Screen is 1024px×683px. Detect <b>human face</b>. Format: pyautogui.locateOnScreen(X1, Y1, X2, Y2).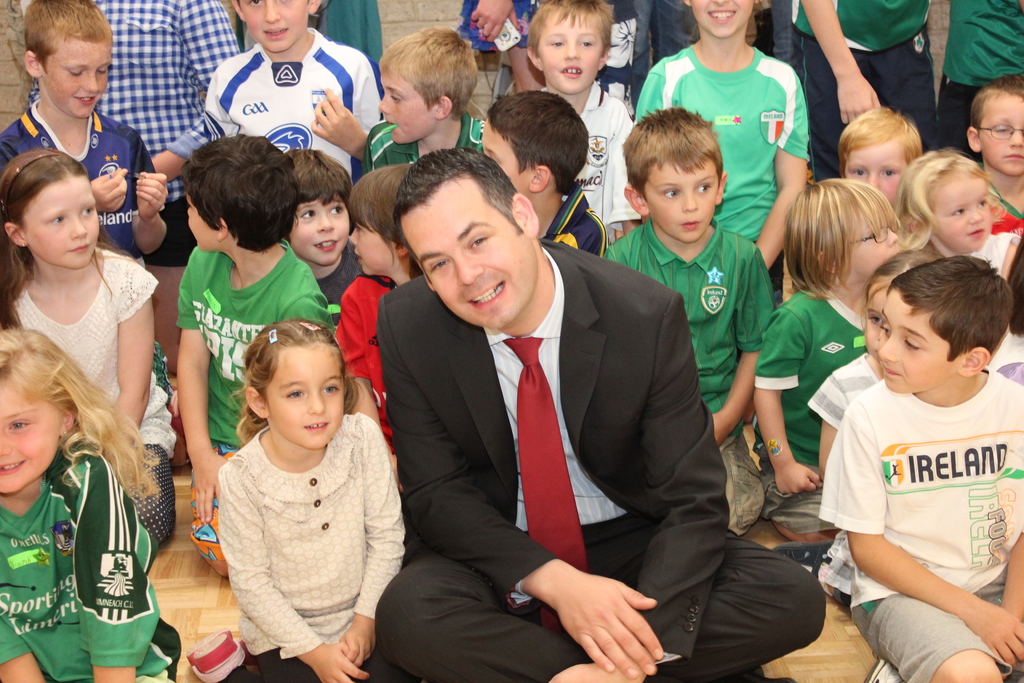
pyautogui.locateOnScreen(476, 115, 529, 191).
